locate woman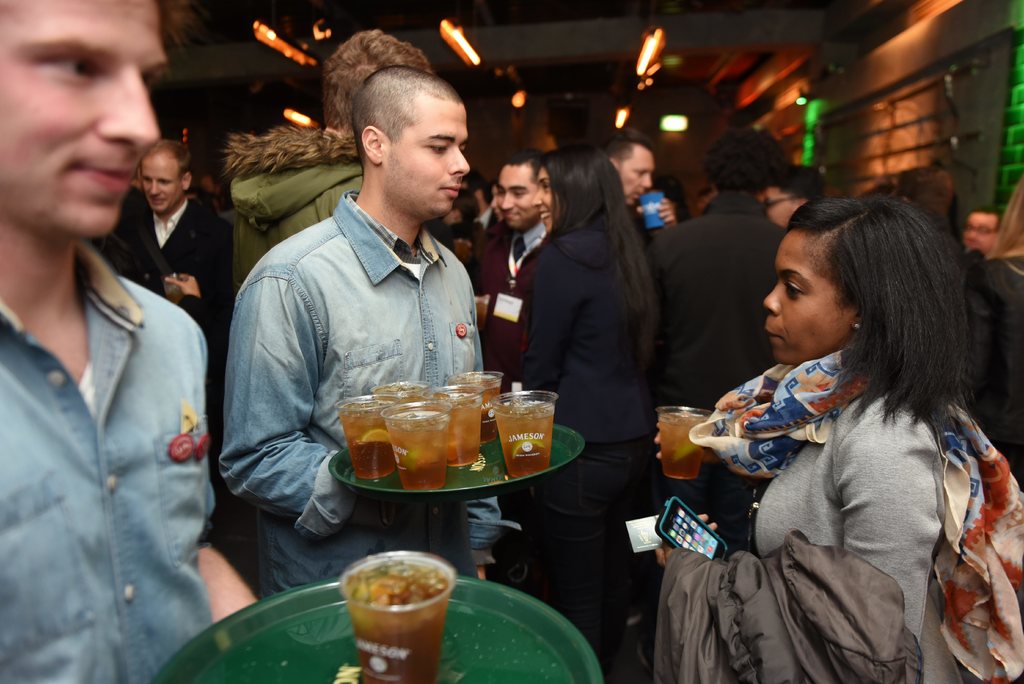
Rect(516, 142, 662, 683)
